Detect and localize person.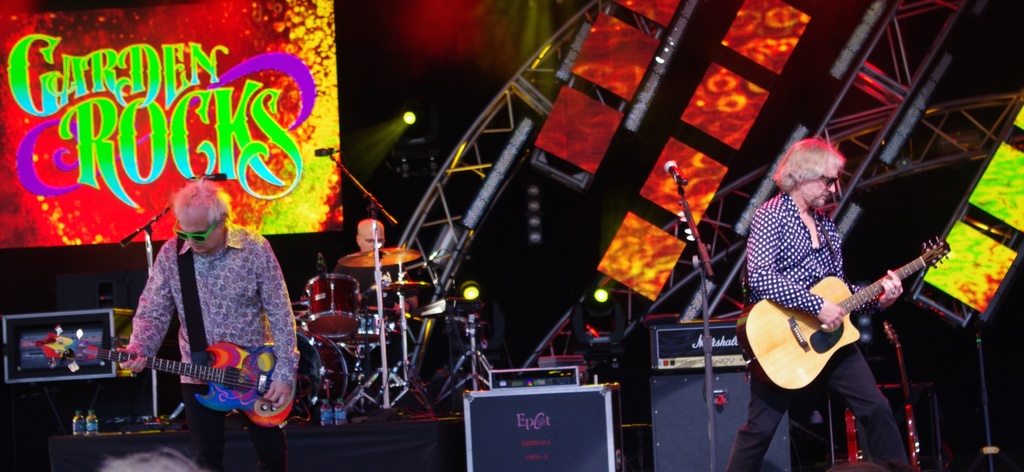
Localized at (x1=339, y1=211, x2=430, y2=370).
